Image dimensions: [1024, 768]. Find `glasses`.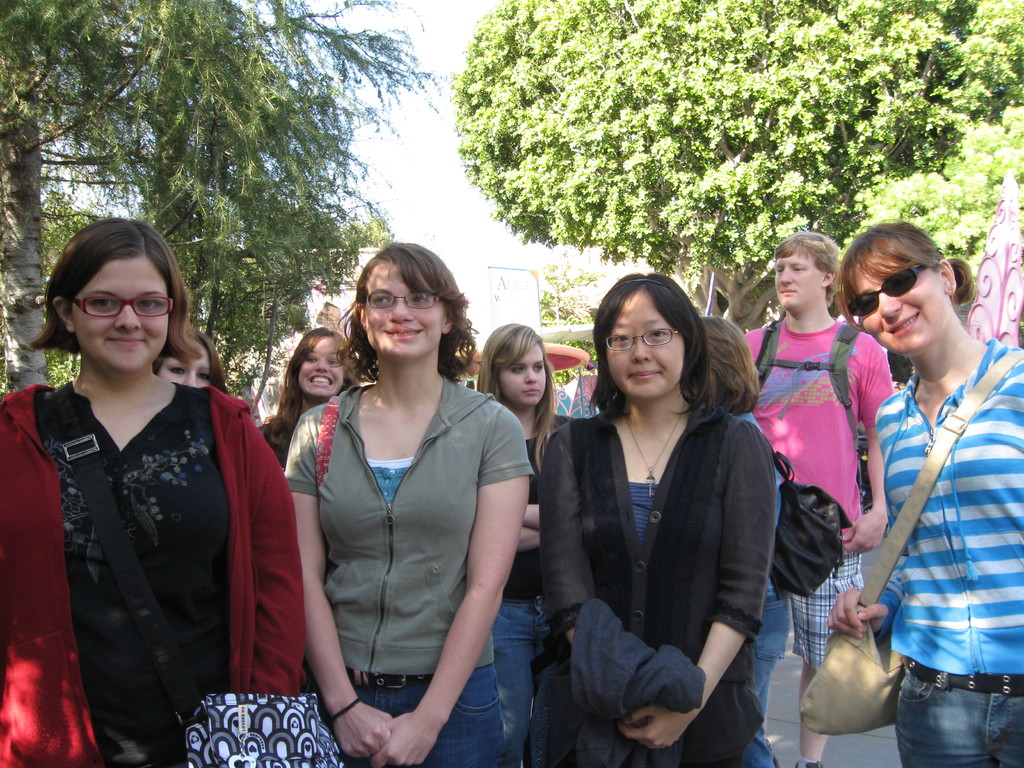
<region>360, 291, 446, 308</region>.
